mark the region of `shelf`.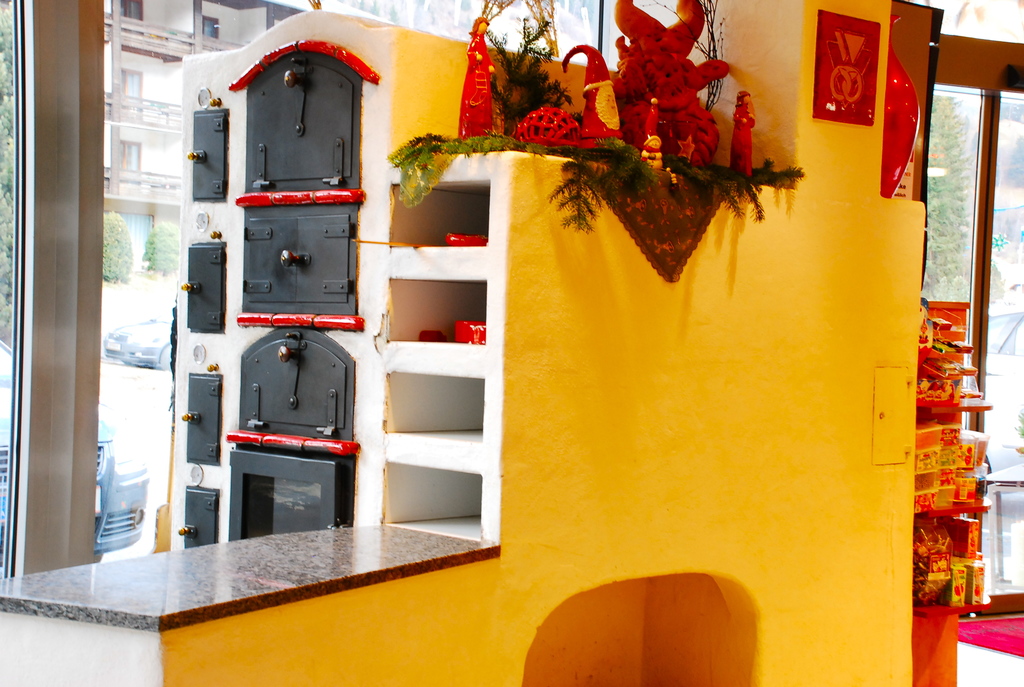
Region: (x1=374, y1=264, x2=478, y2=358).
